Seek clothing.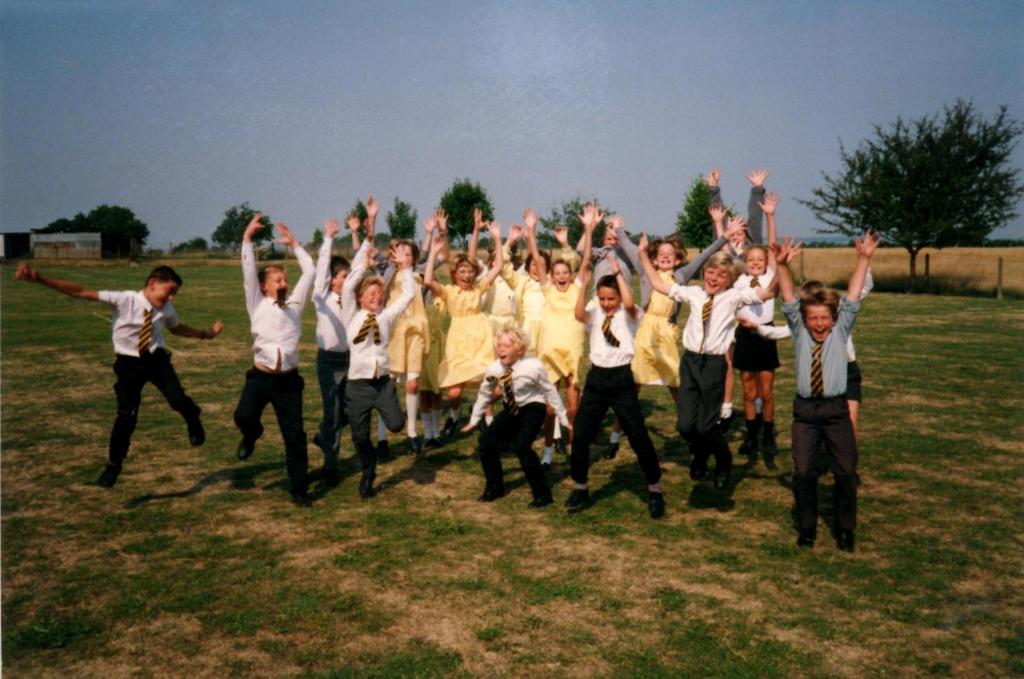
[x1=234, y1=364, x2=306, y2=491].
